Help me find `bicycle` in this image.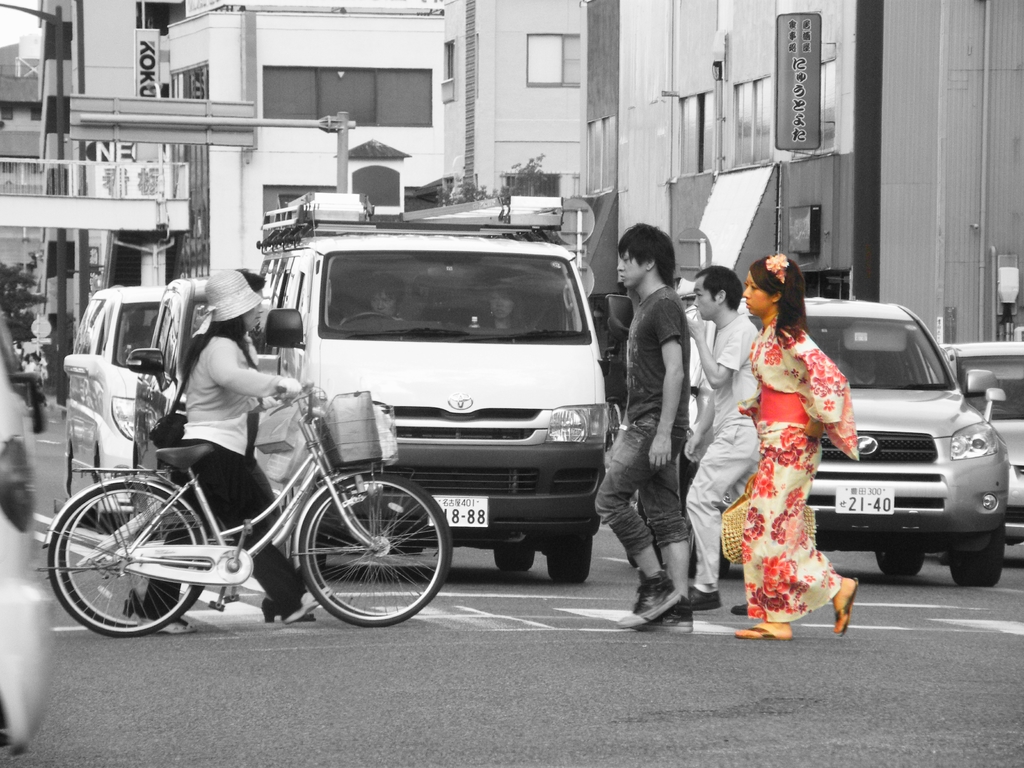
Found it: x1=58 y1=380 x2=455 y2=630.
